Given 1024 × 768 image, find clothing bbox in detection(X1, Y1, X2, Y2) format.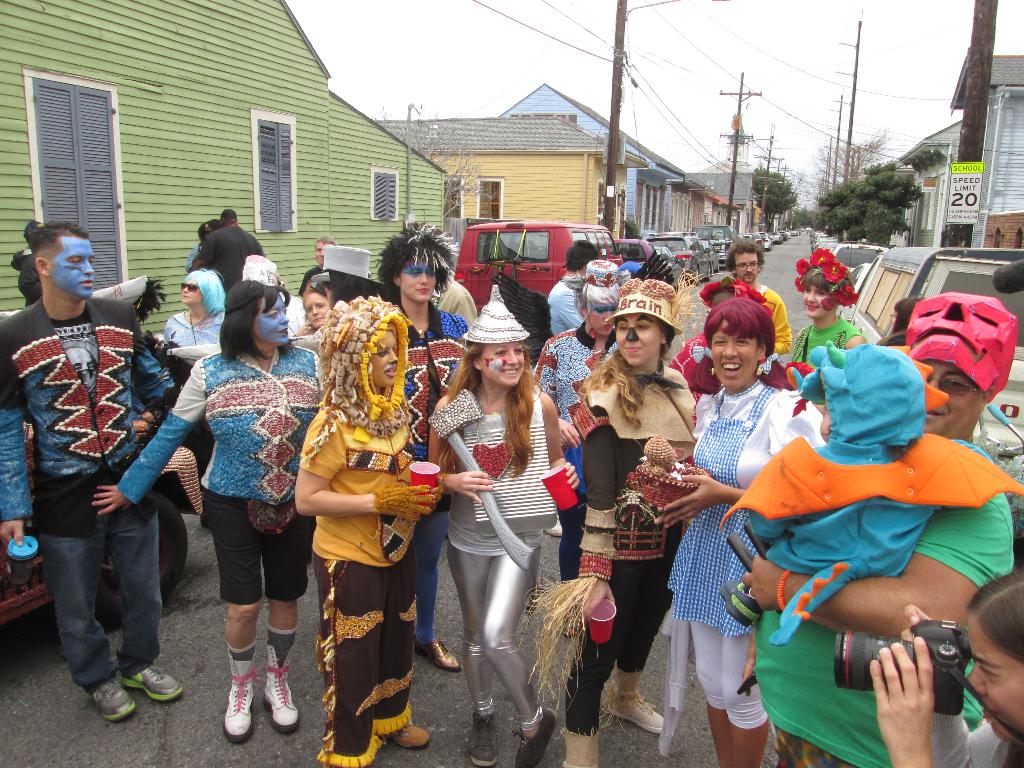
detection(397, 299, 461, 646).
